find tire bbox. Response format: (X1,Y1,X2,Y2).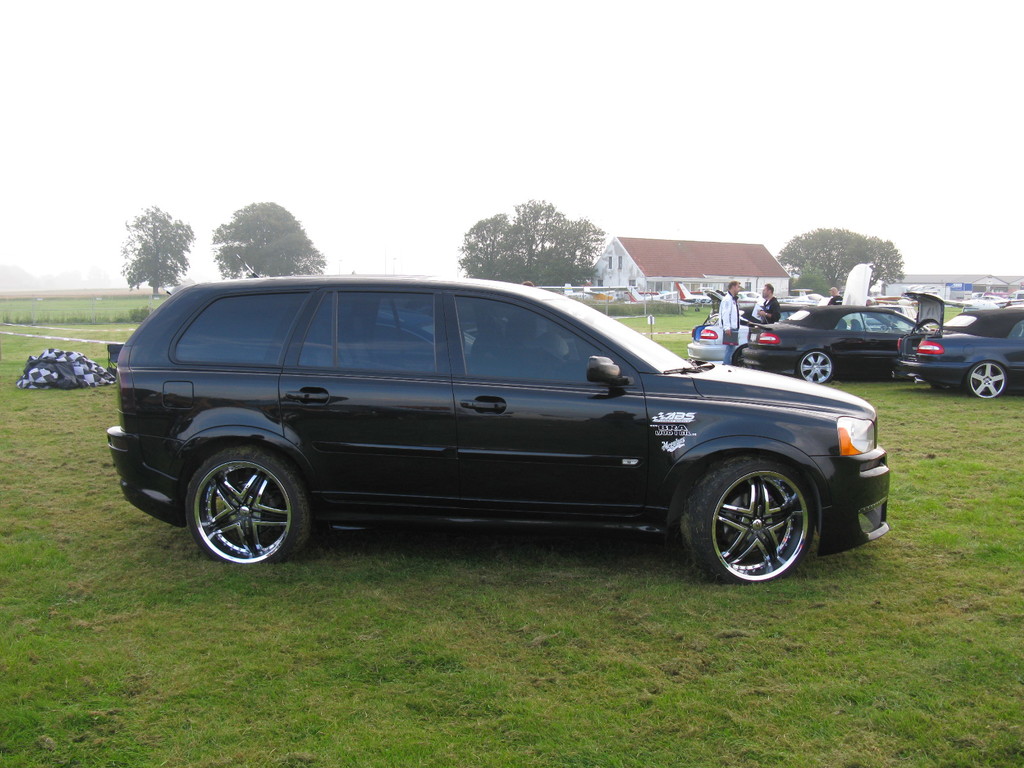
(962,362,1007,397).
